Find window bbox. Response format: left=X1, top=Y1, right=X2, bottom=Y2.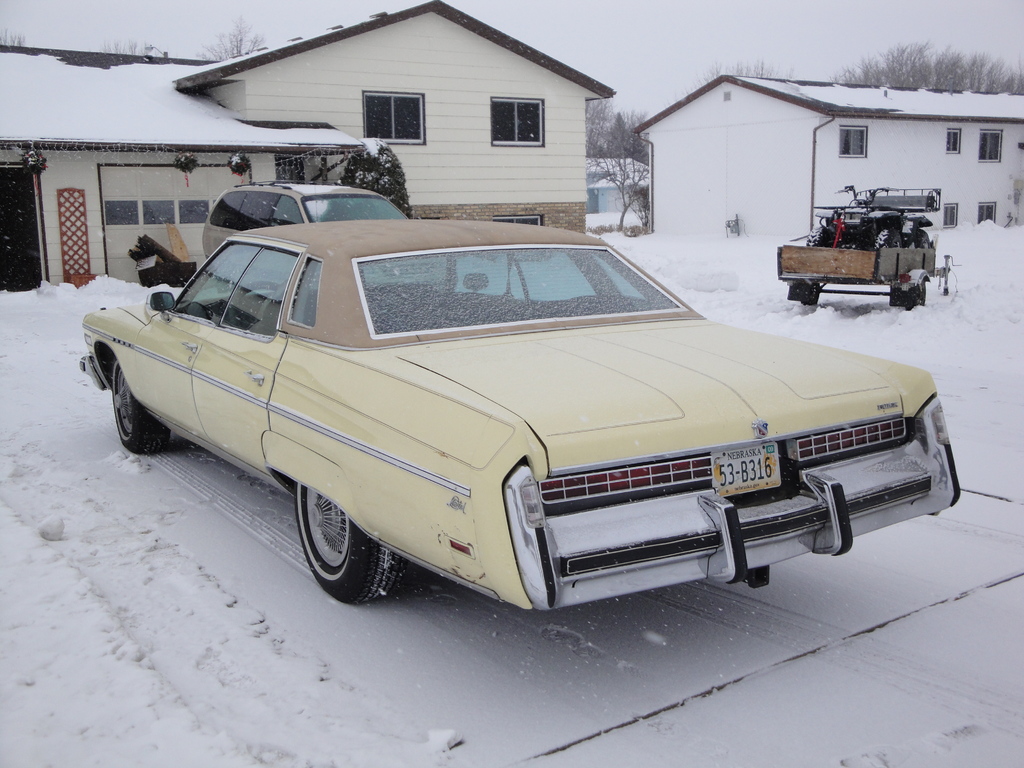
left=977, top=201, right=996, bottom=222.
